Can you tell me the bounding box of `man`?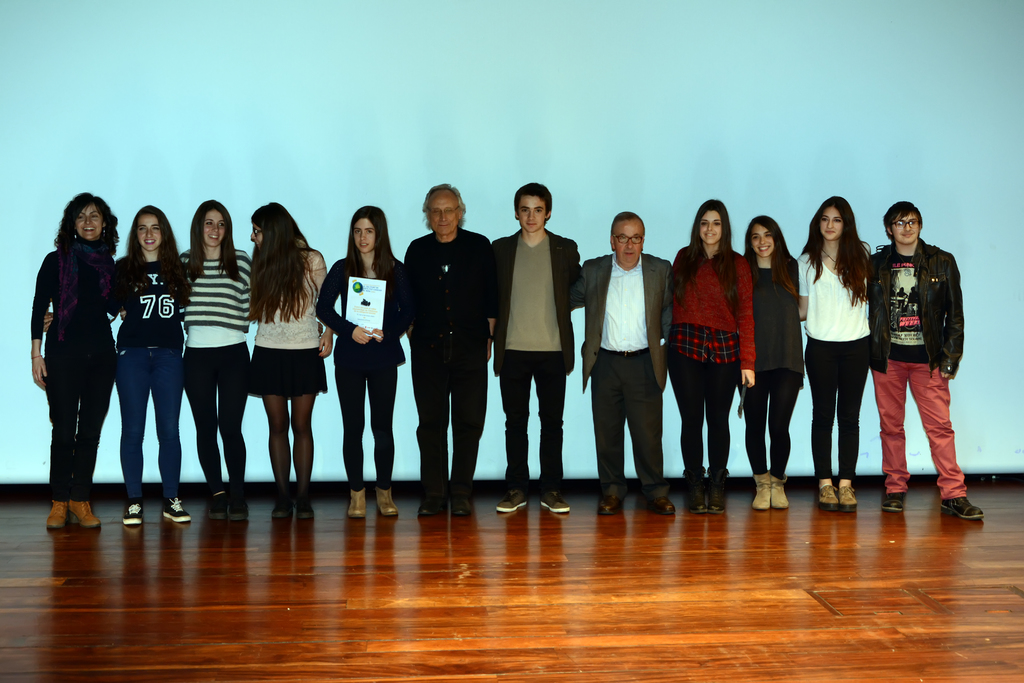
Rect(569, 210, 671, 514).
